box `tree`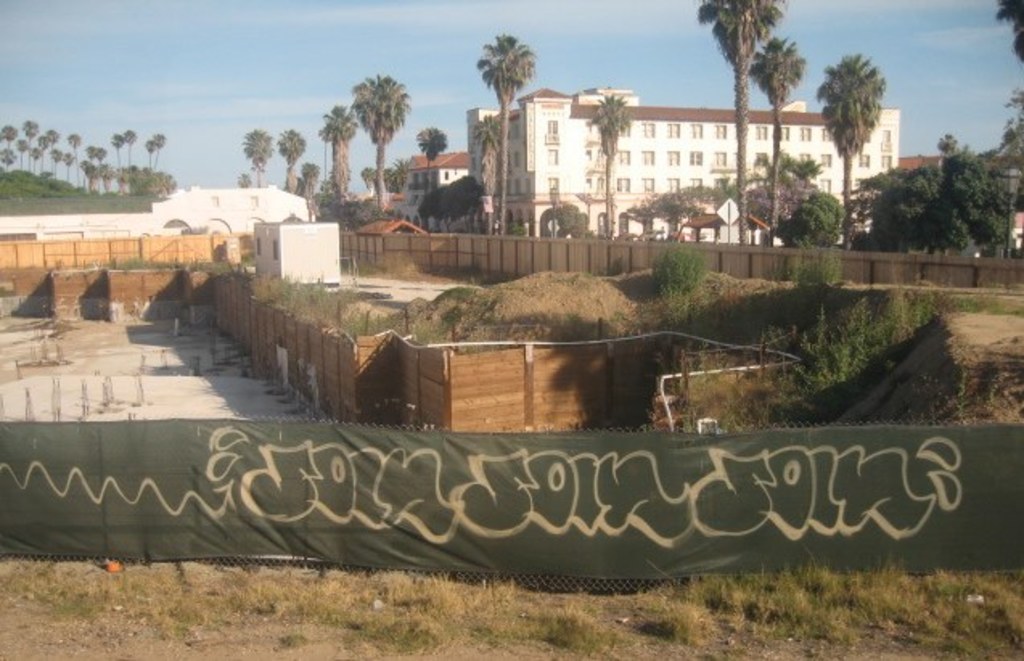
l=297, t=156, r=326, b=219
